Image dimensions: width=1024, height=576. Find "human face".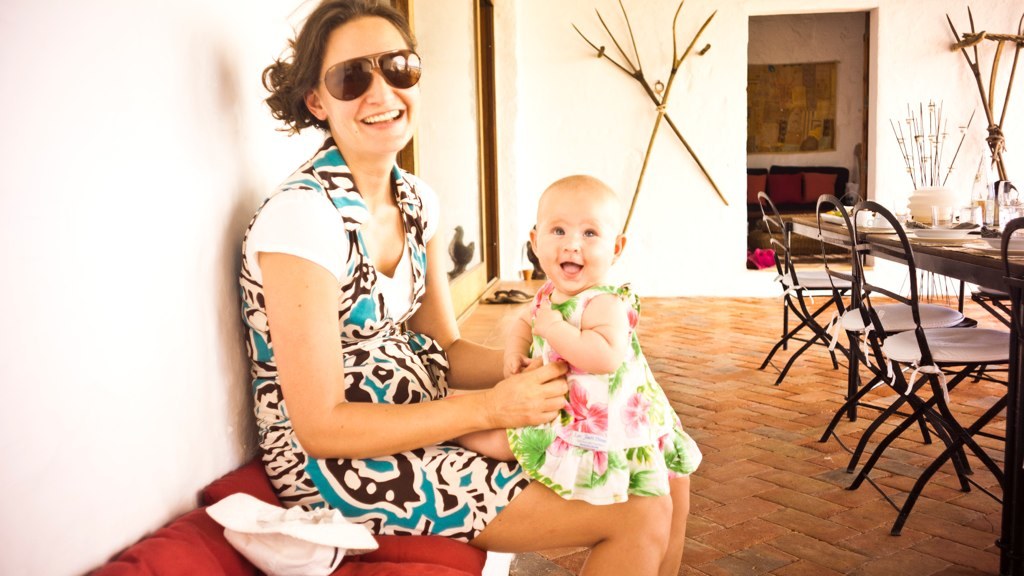
(534, 188, 609, 295).
